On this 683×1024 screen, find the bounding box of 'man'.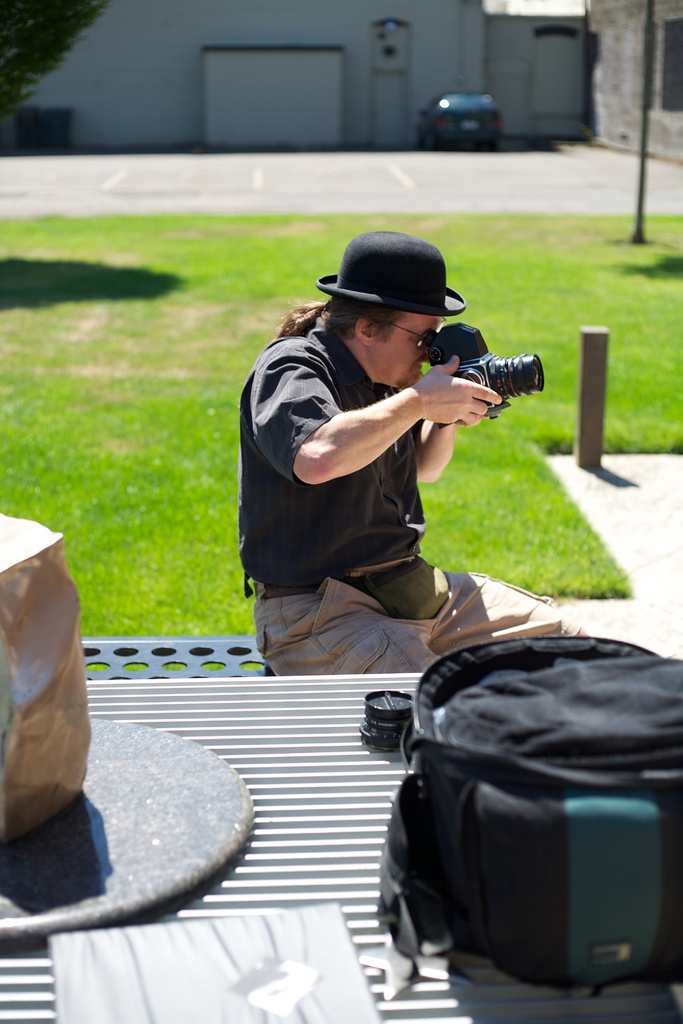
Bounding box: (x1=231, y1=217, x2=543, y2=680).
